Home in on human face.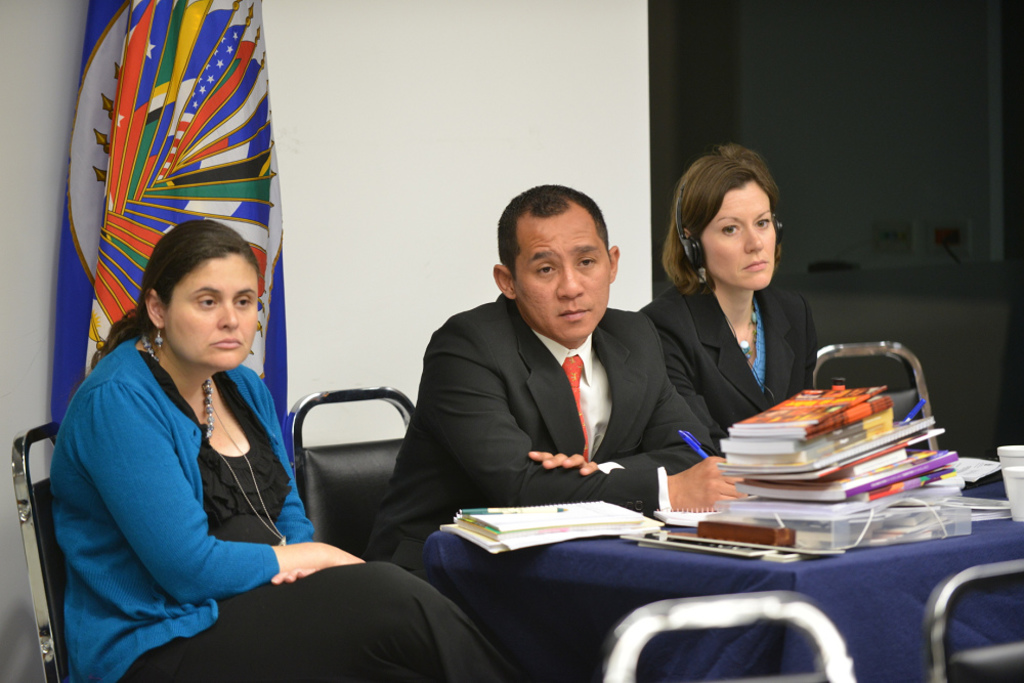
Homed in at 161 249 262 371.
